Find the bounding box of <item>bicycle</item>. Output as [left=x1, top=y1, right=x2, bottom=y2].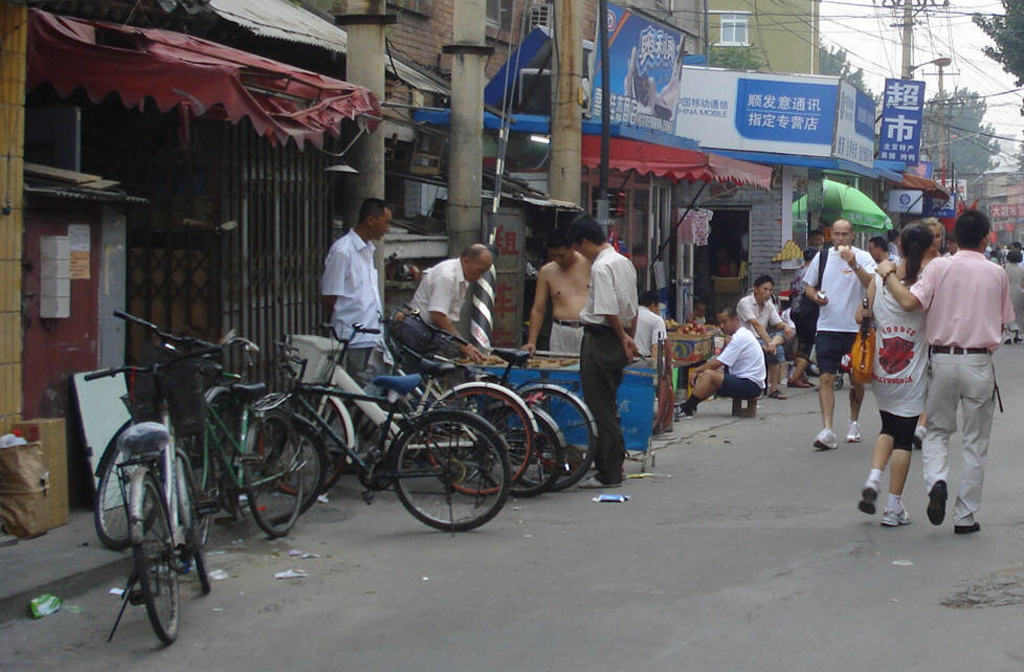
[left=88, top=384, right=207, bottom=655].
